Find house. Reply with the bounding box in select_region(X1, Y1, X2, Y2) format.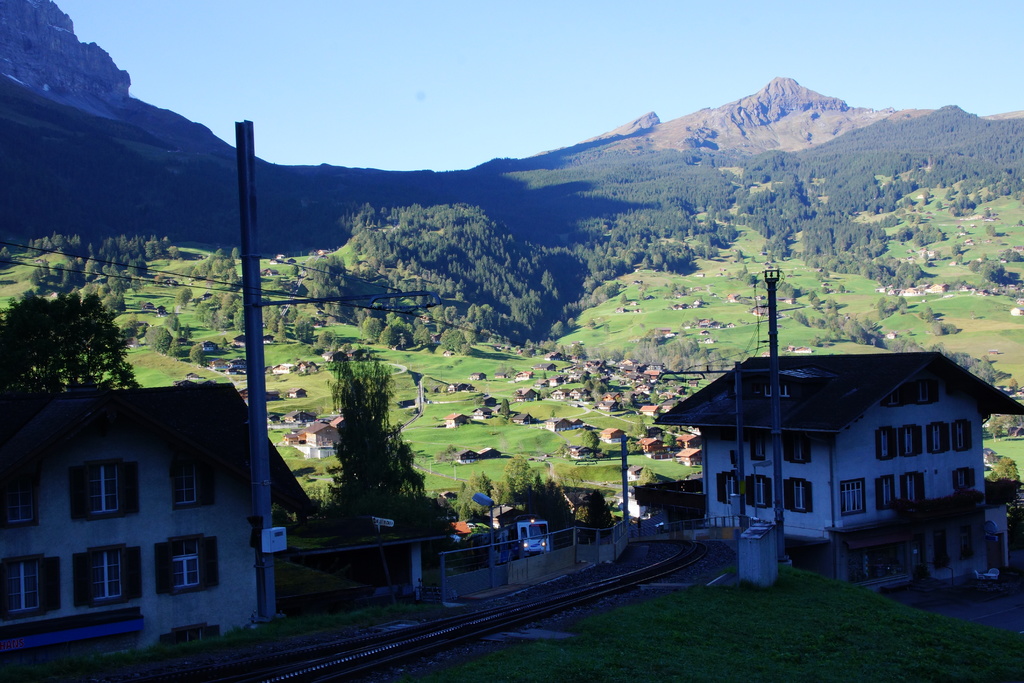
select_region(668, 306, 1006, 582).
